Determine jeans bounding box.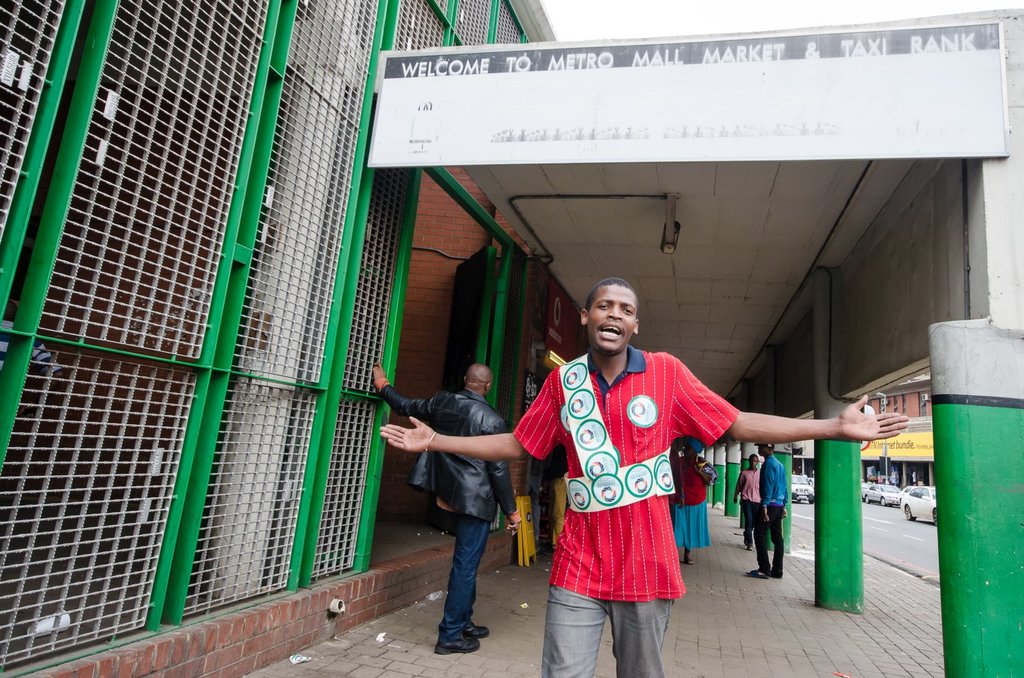
Determined: bbox=(762, 505, 779, 577).
